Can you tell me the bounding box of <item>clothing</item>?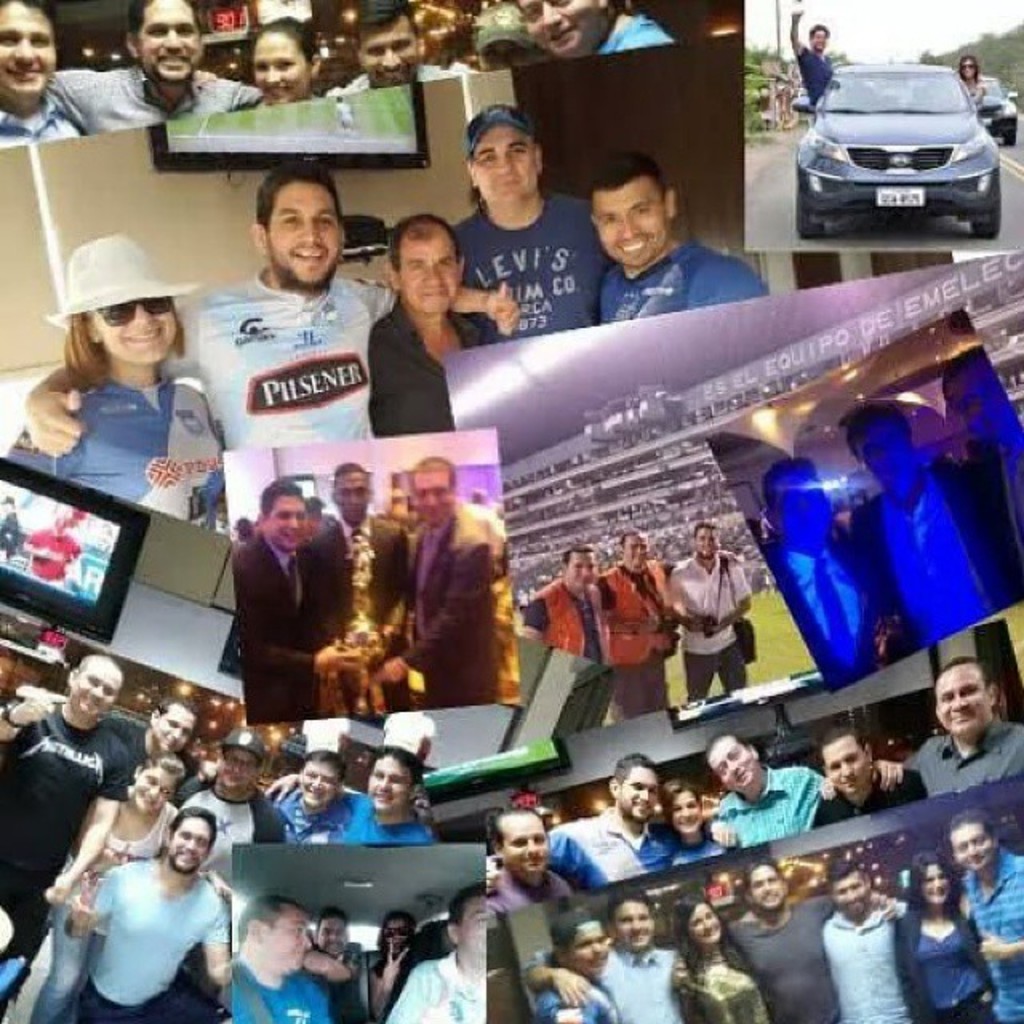
left=235, top=534, right=344, bottom=726.
